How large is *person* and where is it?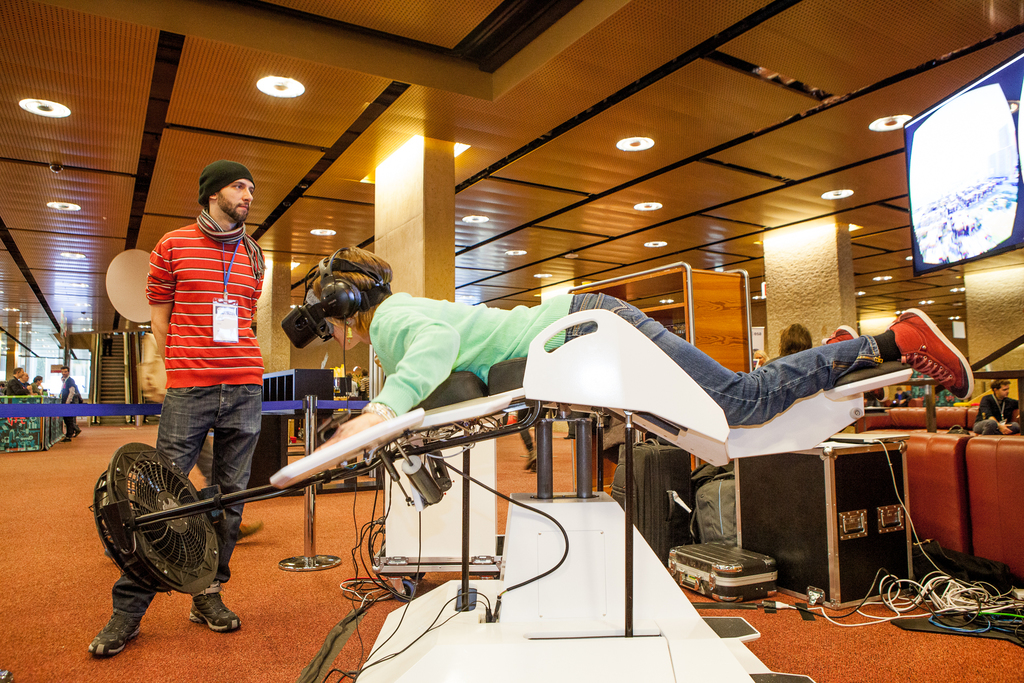
Bounding box: detection(518, 406, 539, 473).
